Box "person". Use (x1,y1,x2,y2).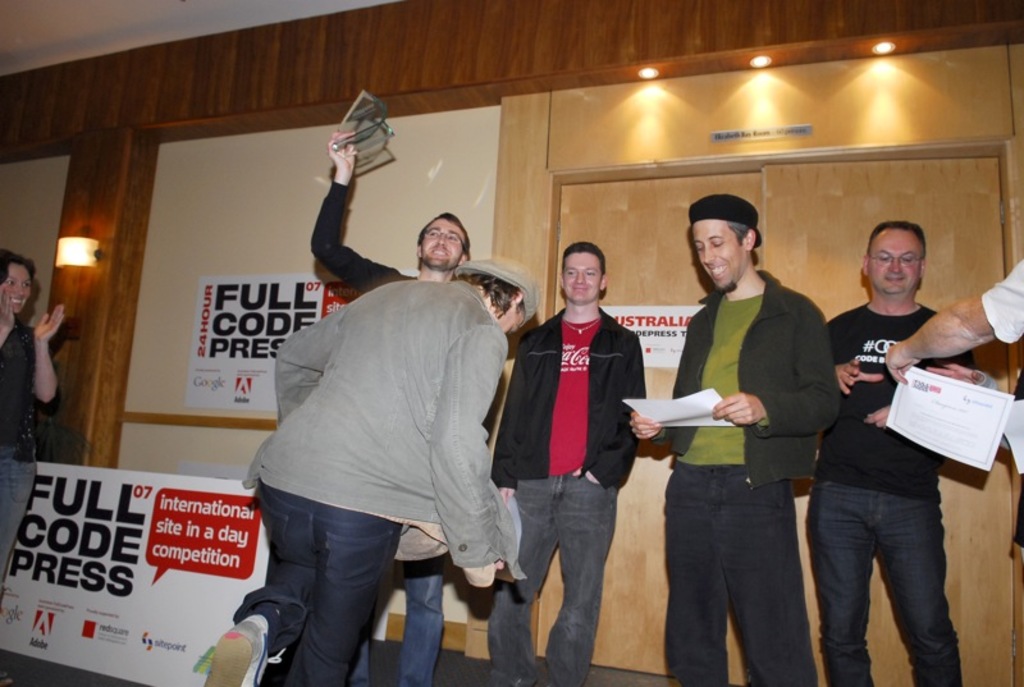
(476,237,649,686).
